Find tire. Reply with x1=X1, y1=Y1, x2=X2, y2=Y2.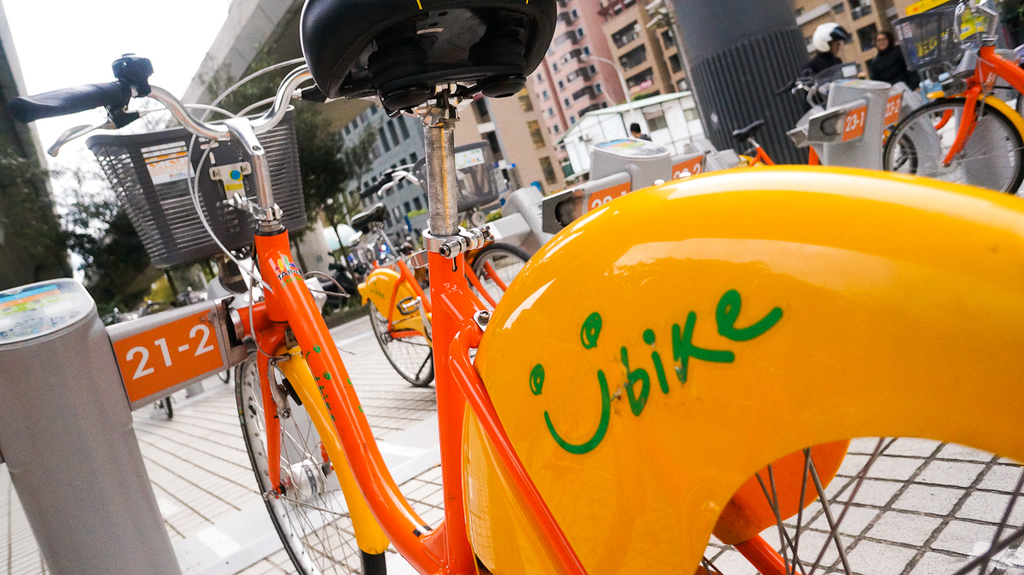
x1=369, y1=300, x2=433, y2=387.
